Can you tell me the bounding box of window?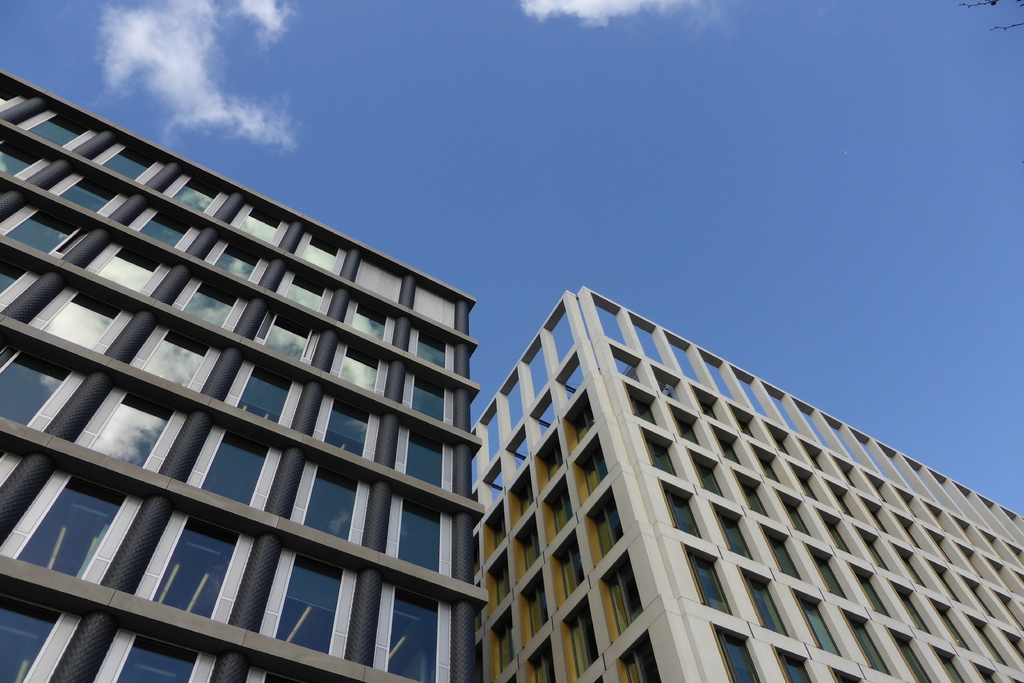
l=809, t=547, r=849, b=602.
